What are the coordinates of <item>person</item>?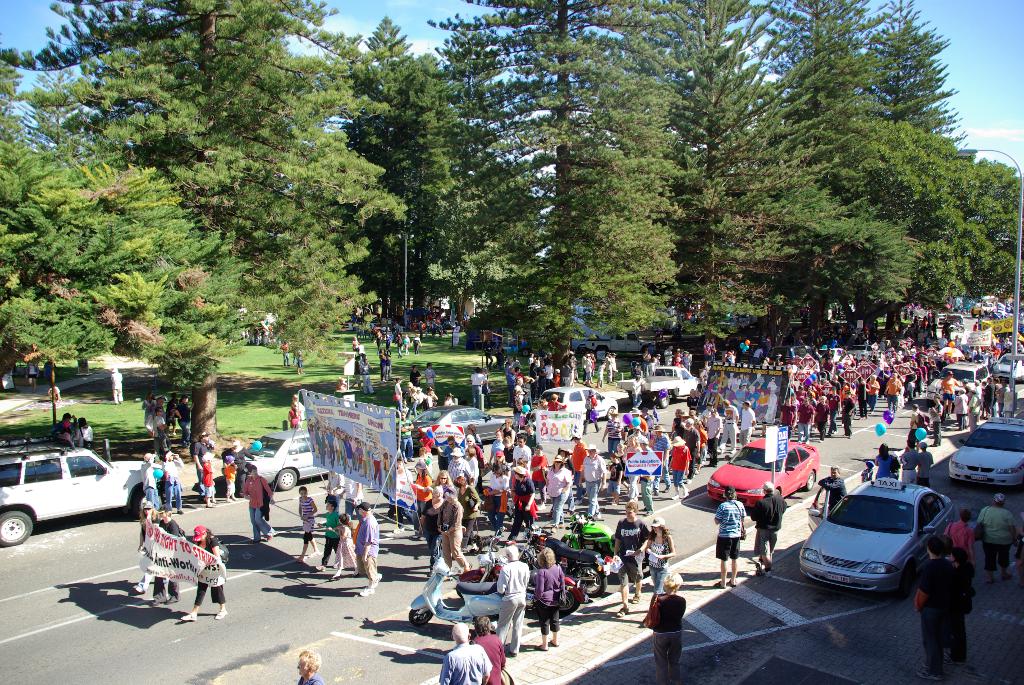
l=355, t=503, r=383, b=596.
